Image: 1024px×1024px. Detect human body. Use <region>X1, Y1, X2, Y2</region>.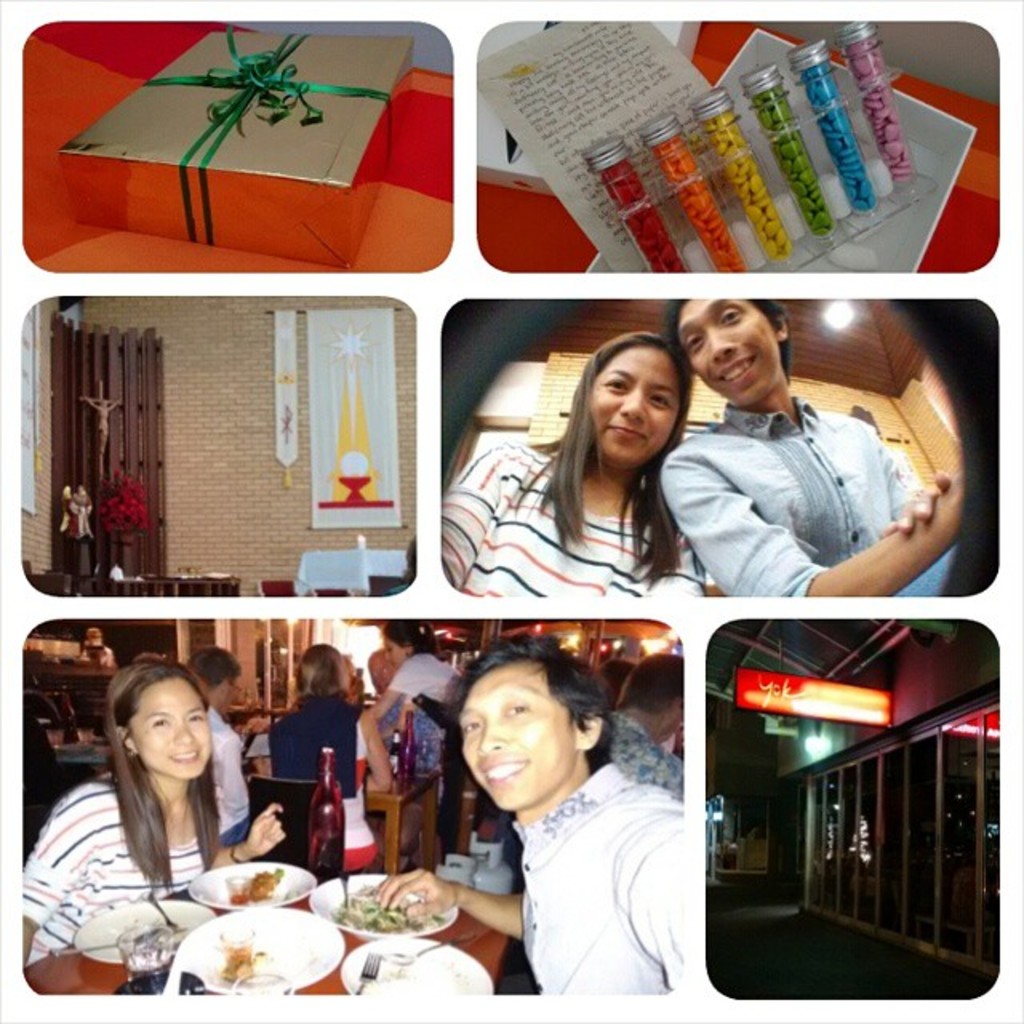
<region>19, 762, 285, 970</region>.
